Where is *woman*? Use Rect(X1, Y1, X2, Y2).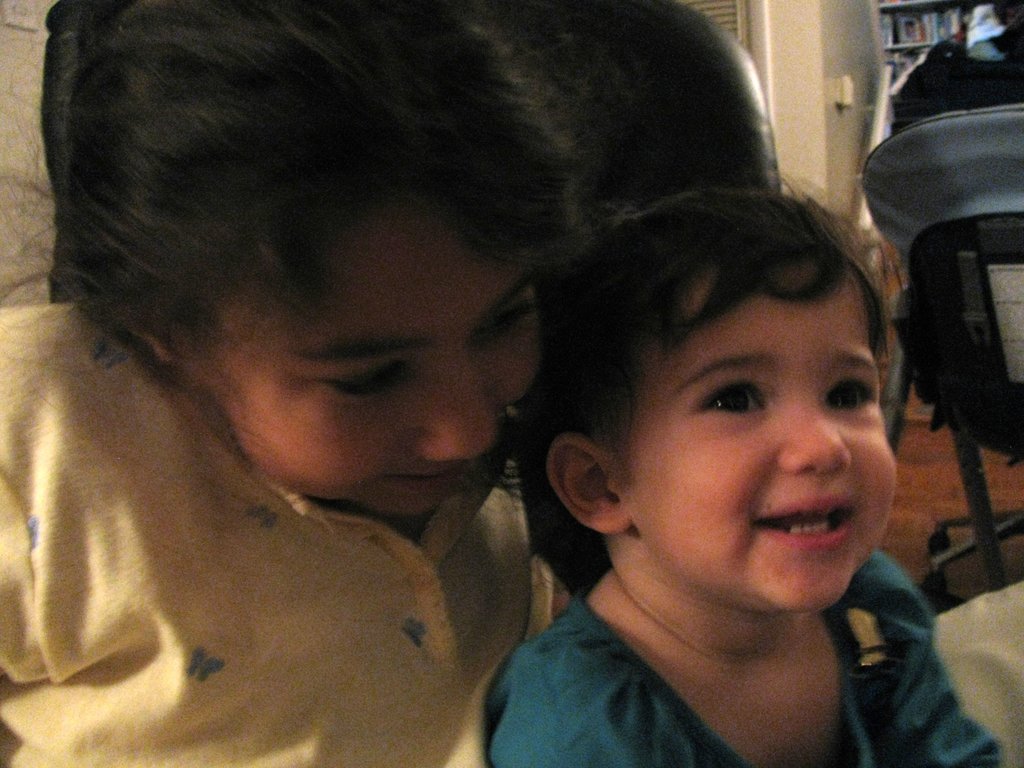
Rect(0, 196, 573, 767).
